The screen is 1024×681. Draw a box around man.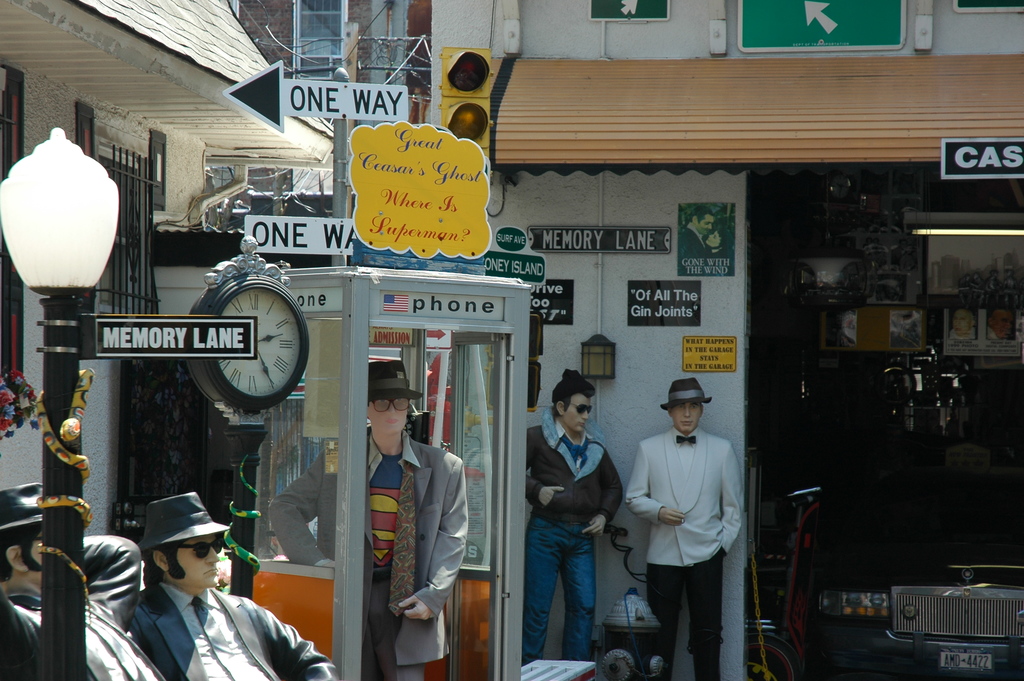
bbox(0, 484, 170, 680).
